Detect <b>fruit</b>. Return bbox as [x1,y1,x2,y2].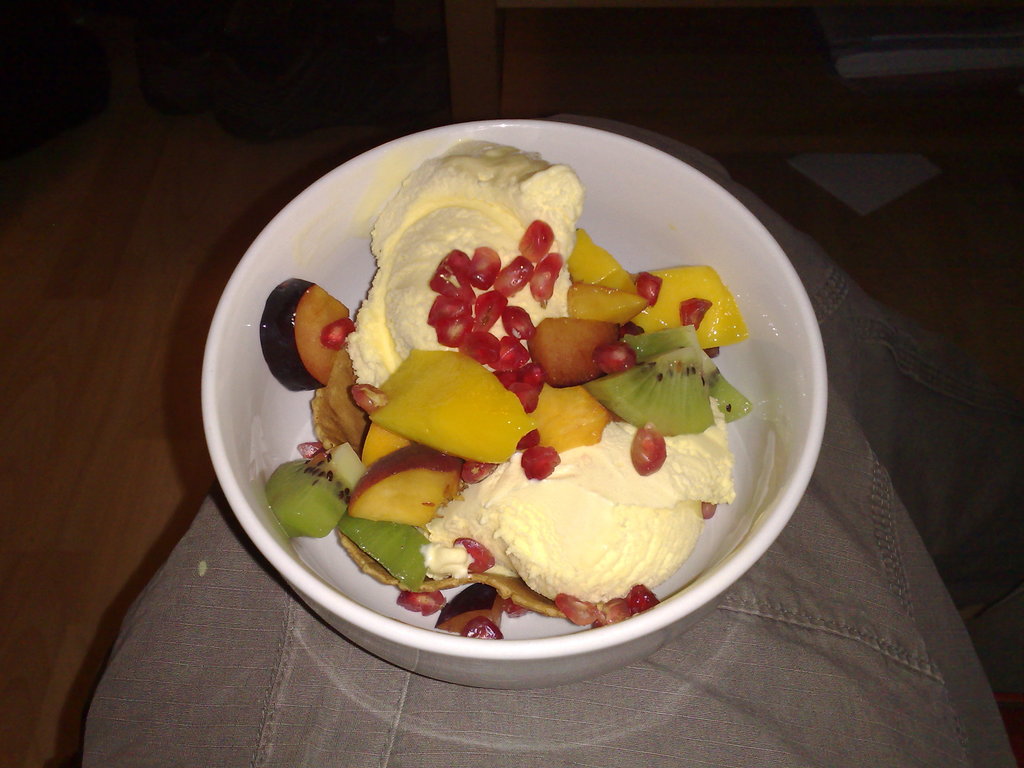
[275,282,351,380].
